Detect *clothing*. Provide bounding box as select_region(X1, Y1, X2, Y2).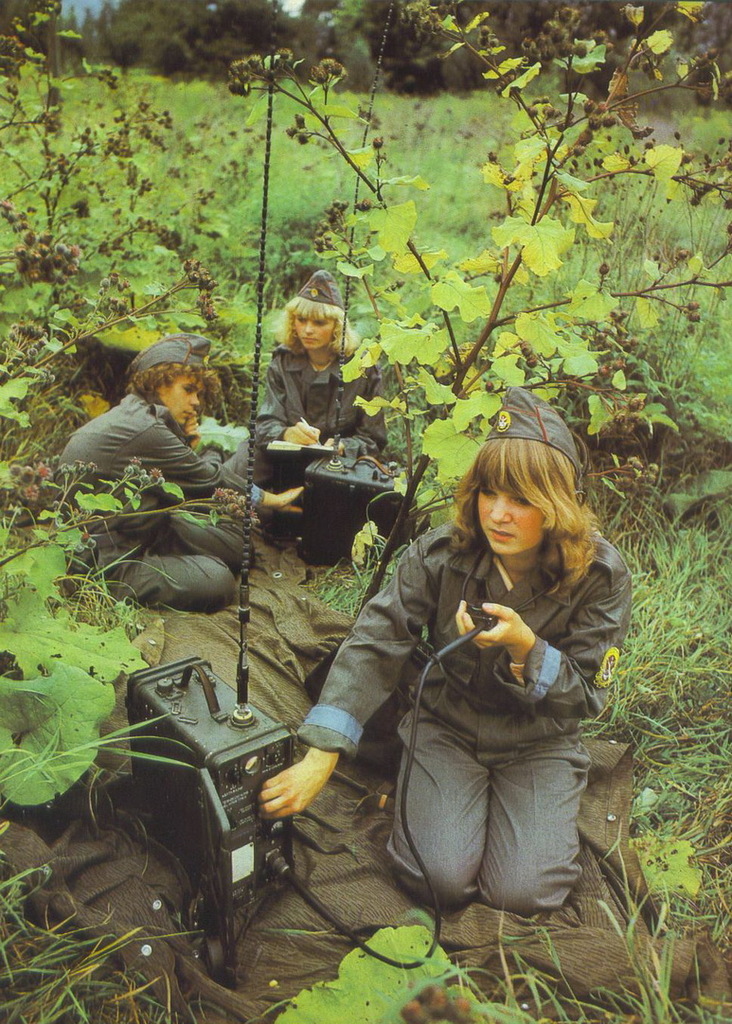
select_region(53, 402, 261, 622).
